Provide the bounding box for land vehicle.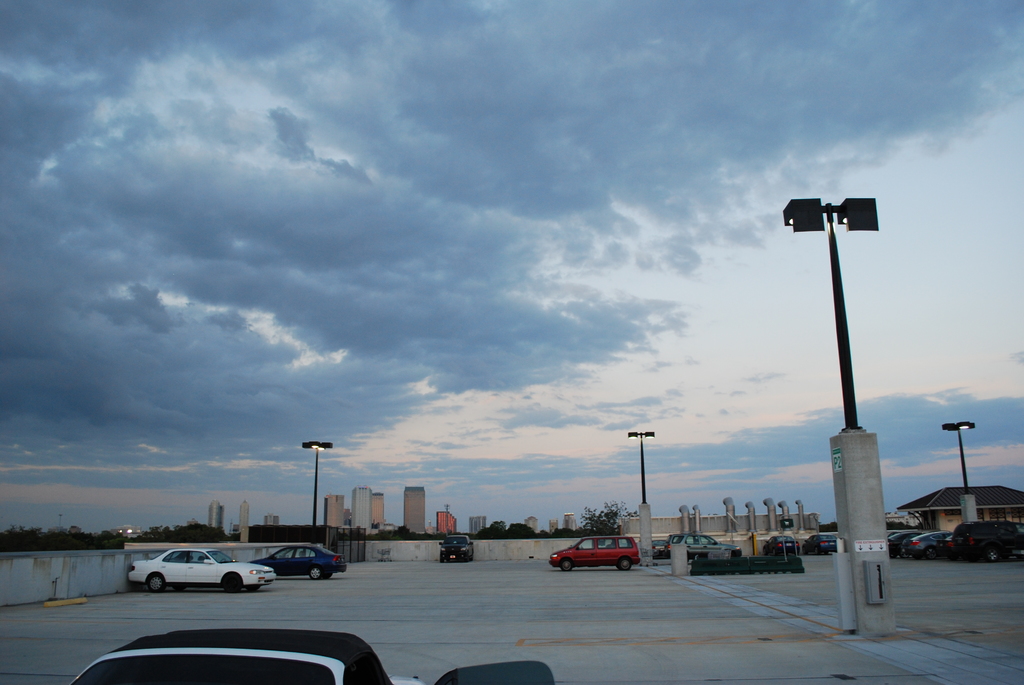
BBox(556, 531, 652, 585).
